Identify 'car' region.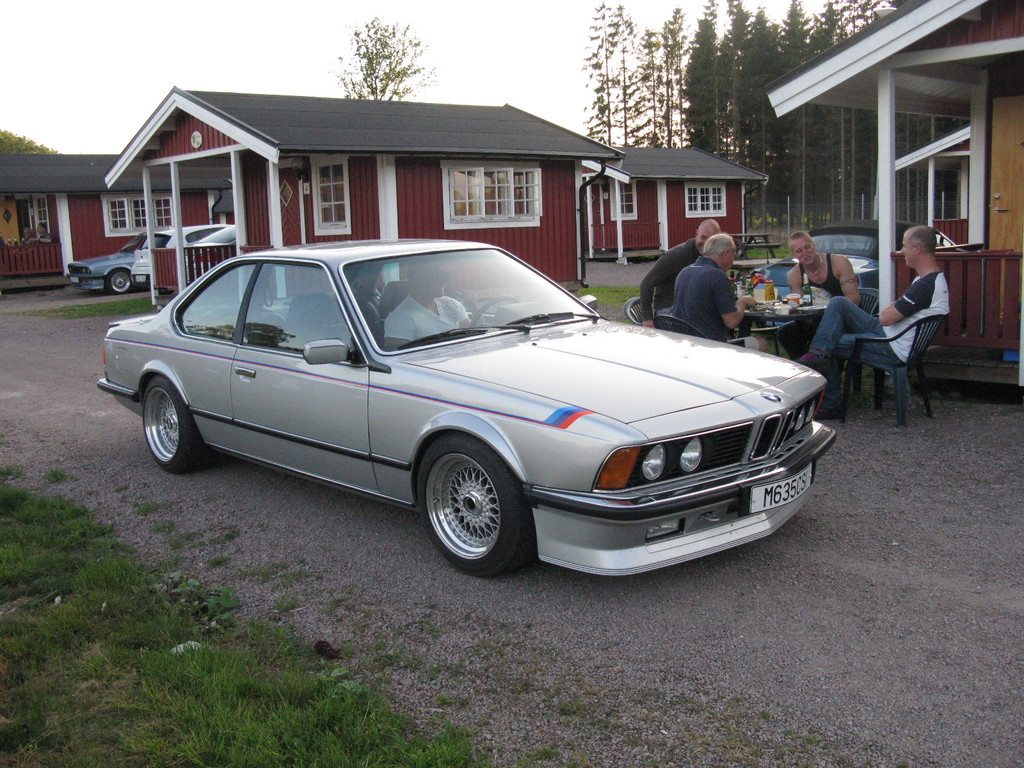
Region: l=755, t=218, r=967, b=327.
